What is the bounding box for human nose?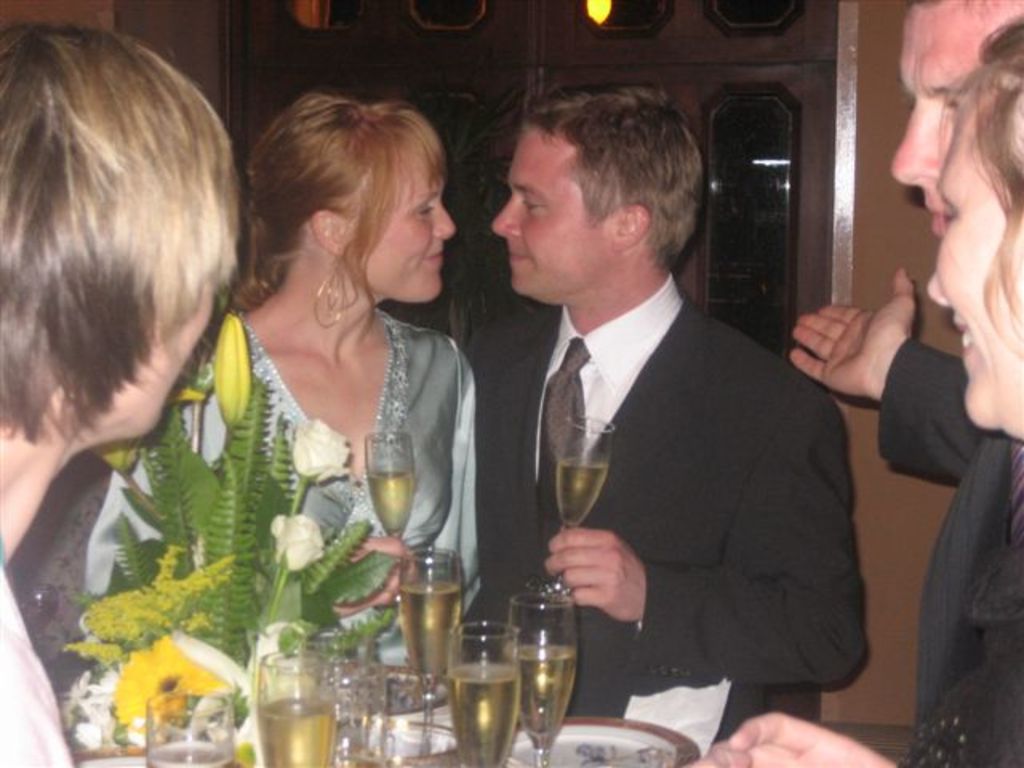
{"x1": 430, "y1": 205, "x2": 458, "y2": 243}.
